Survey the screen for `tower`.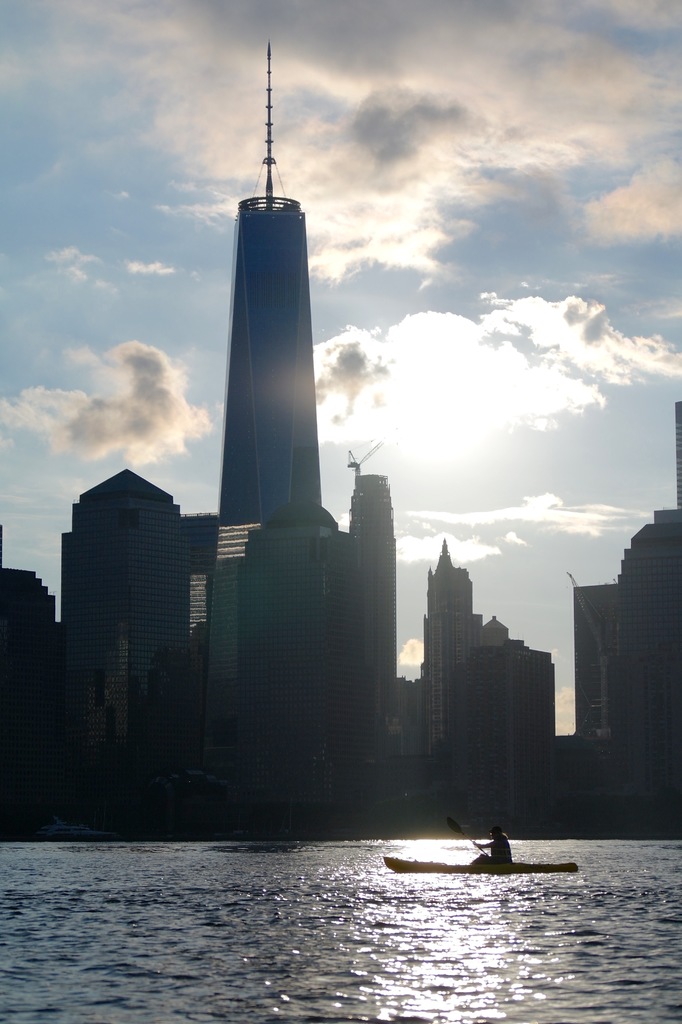
Survey found: box(431, 540, 484, 748).
